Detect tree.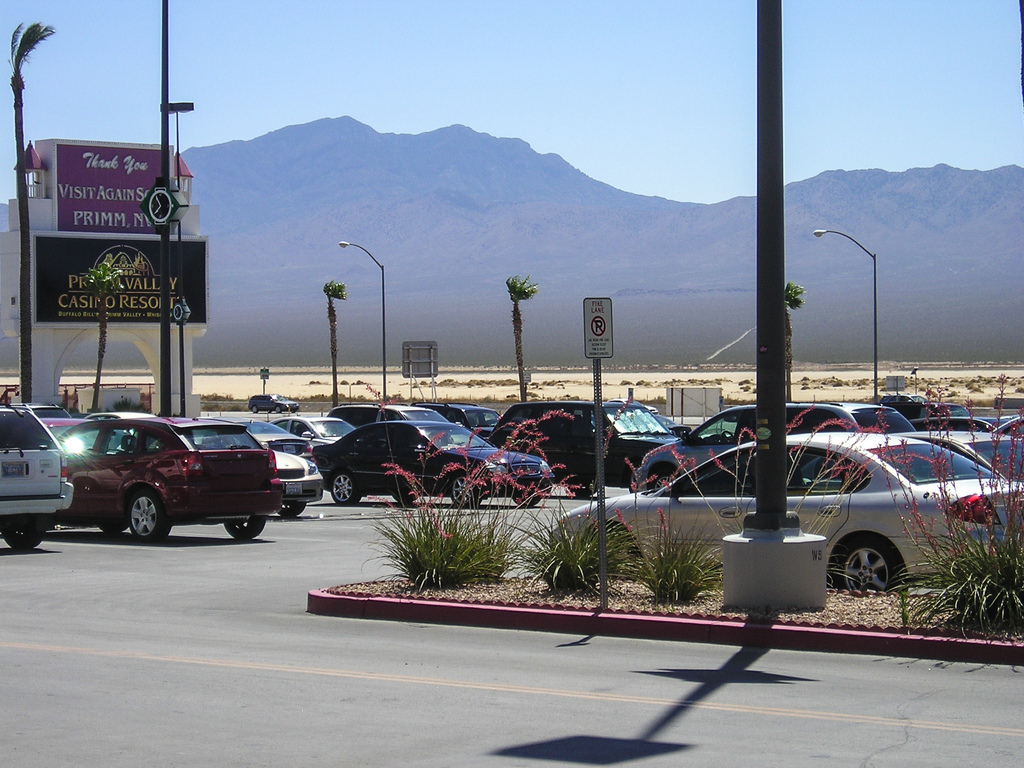
Detected at bbox=[504, 273, 536, 395].
